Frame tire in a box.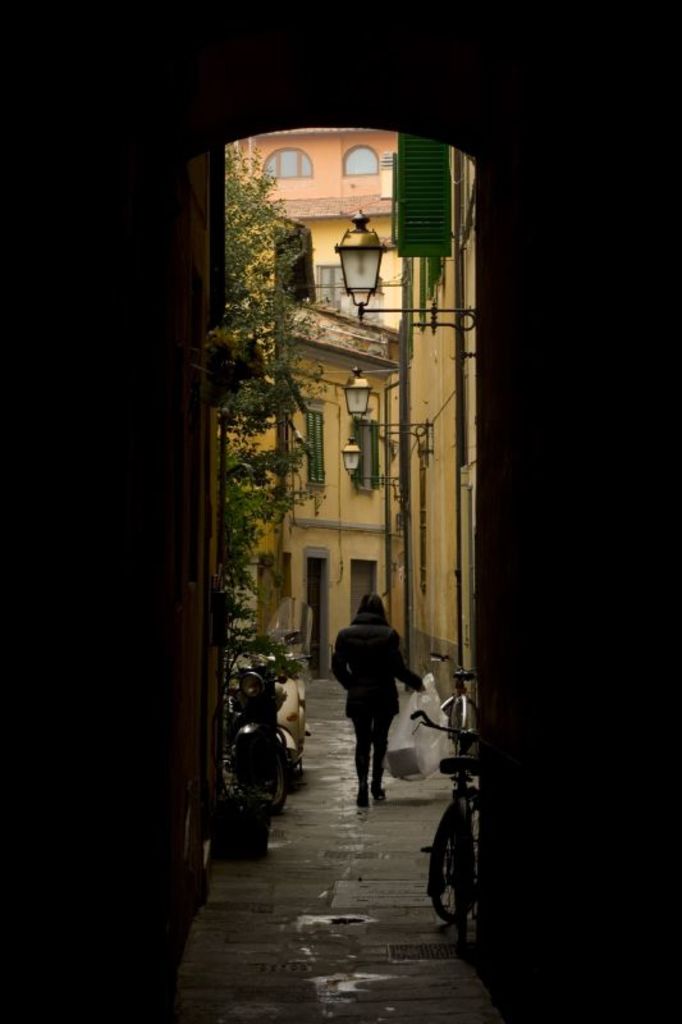
(244, 767, 266, 861).
